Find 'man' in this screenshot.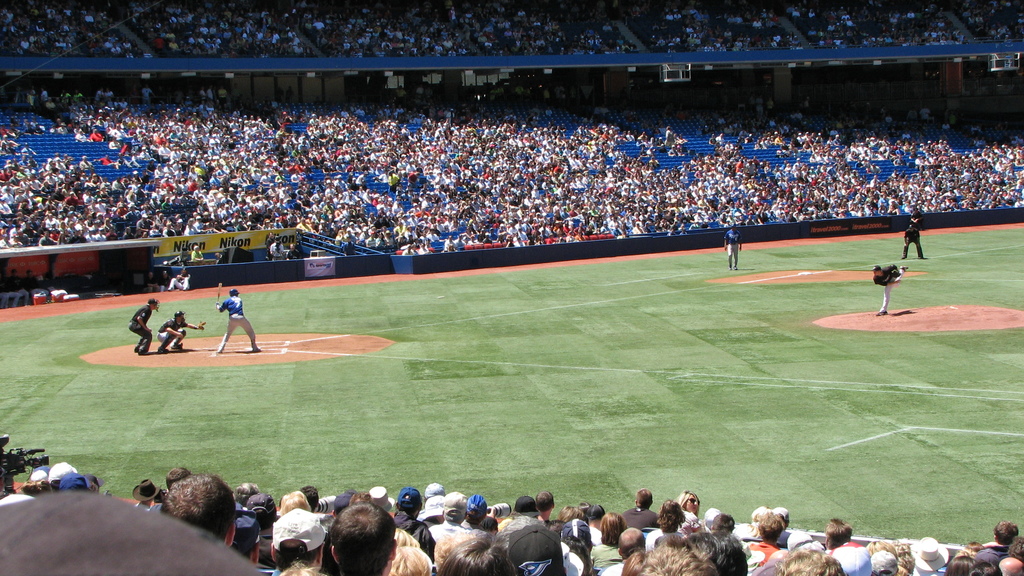
The bounding box for 'man' is [x1=156, y1=308, x2=202, y2=356].
